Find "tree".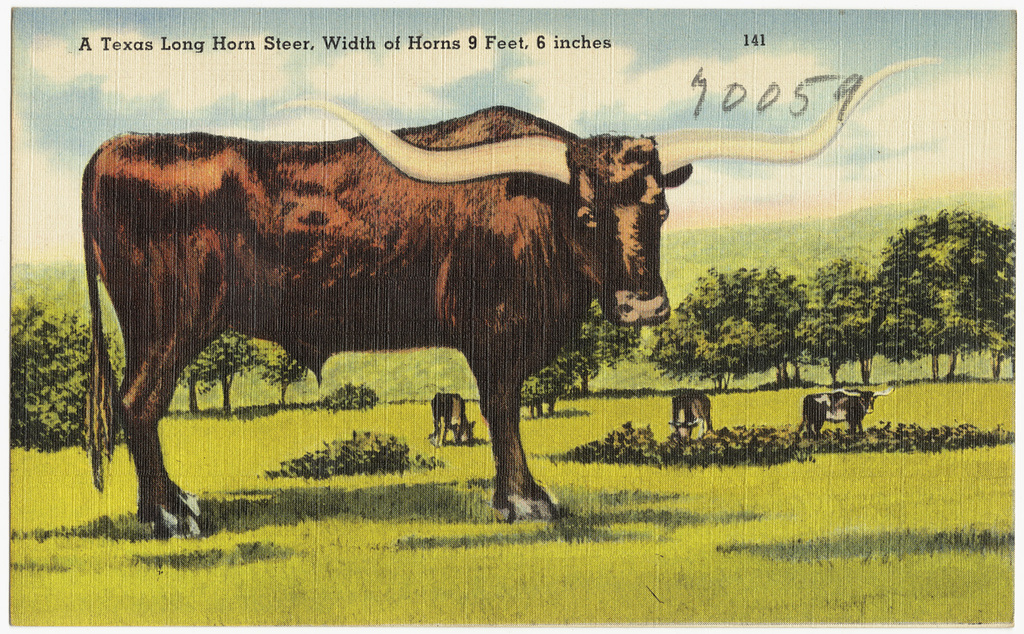
locate(517, 304, 649, 414).
